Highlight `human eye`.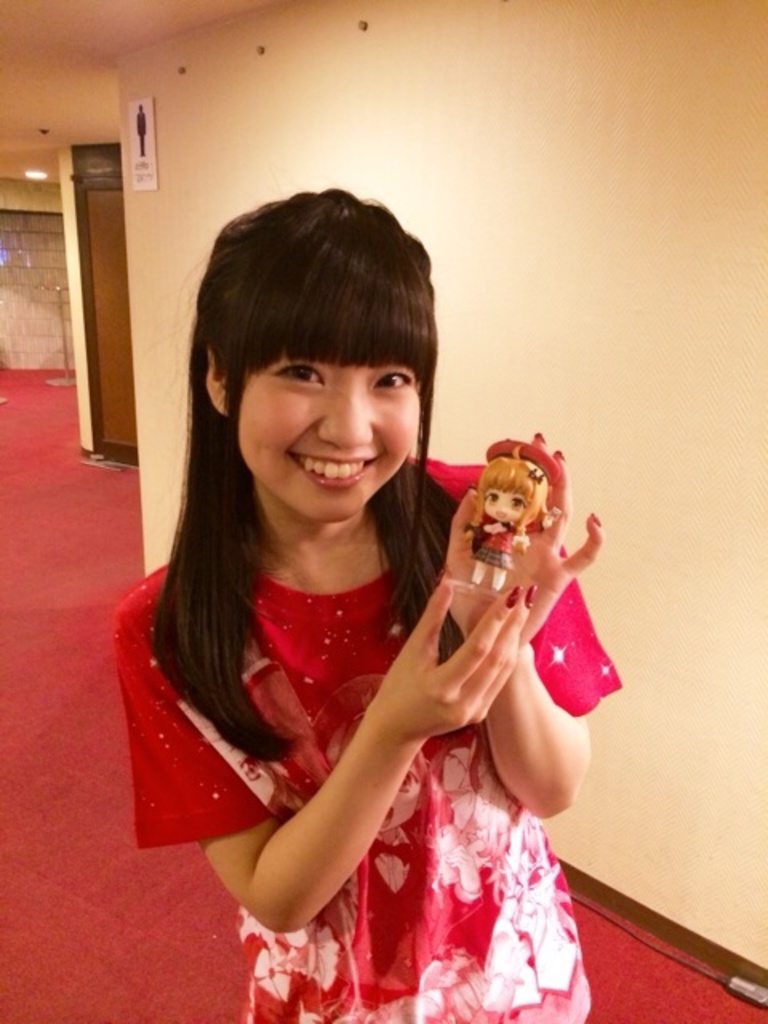
Highlighted region: bbox=(370, 370, 411, 392).
